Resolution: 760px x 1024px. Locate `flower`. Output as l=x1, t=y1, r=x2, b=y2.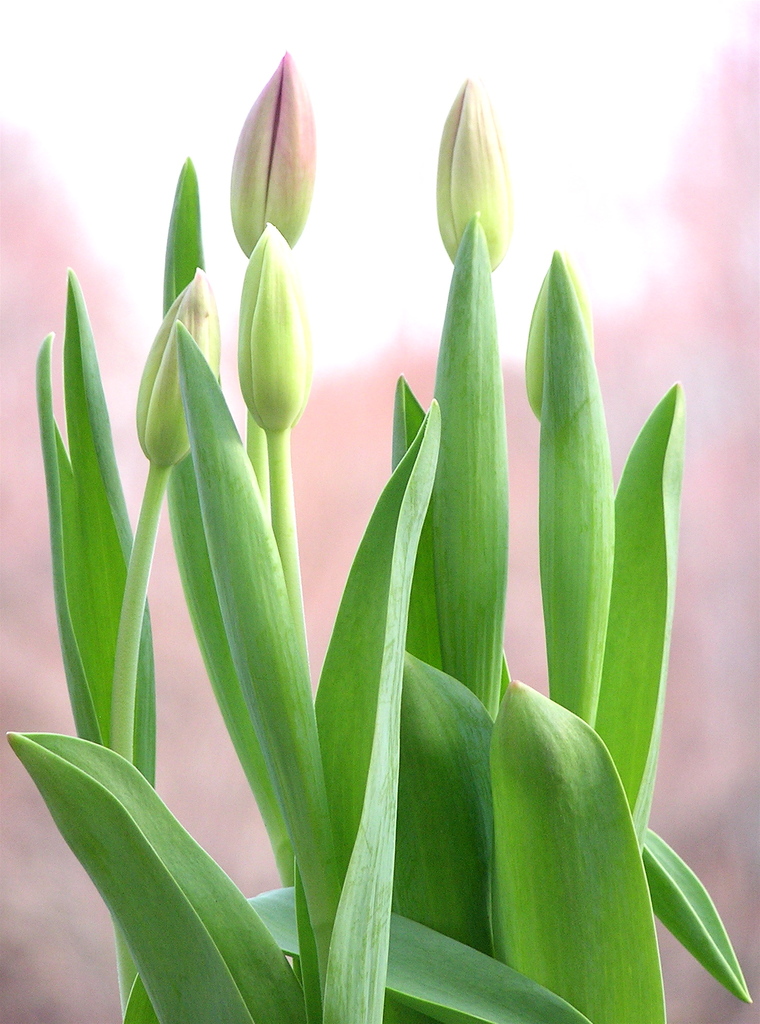
l=226, t=45, r=317, b=257.
